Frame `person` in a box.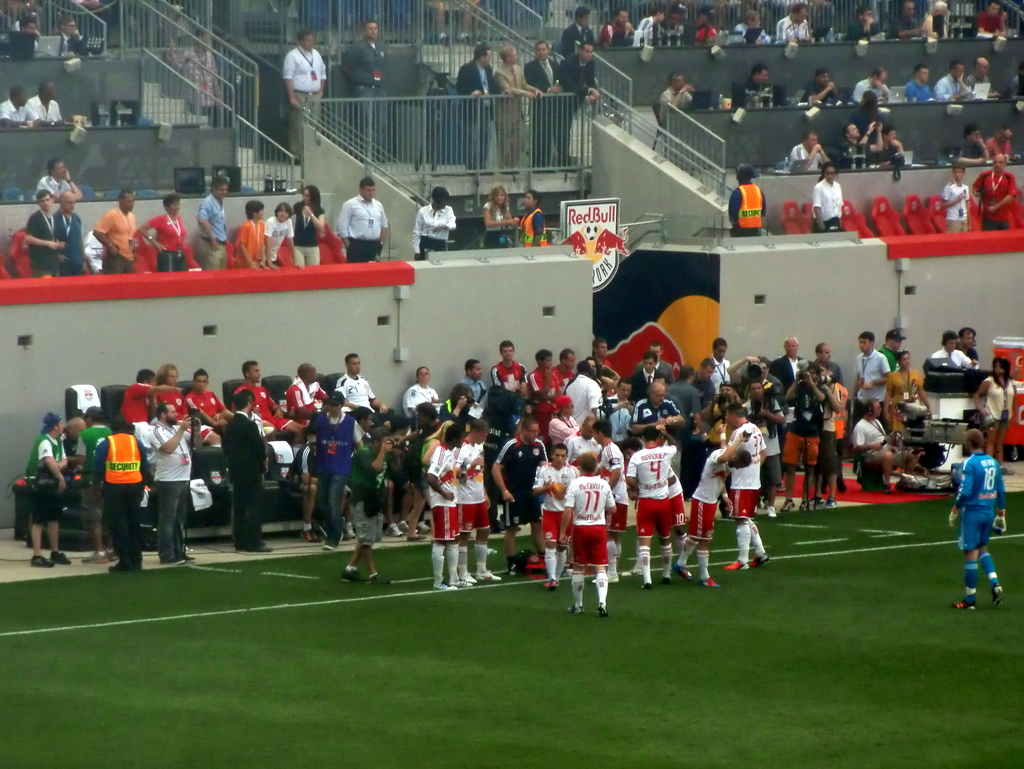
select_region(520, 188, 551, 245).
